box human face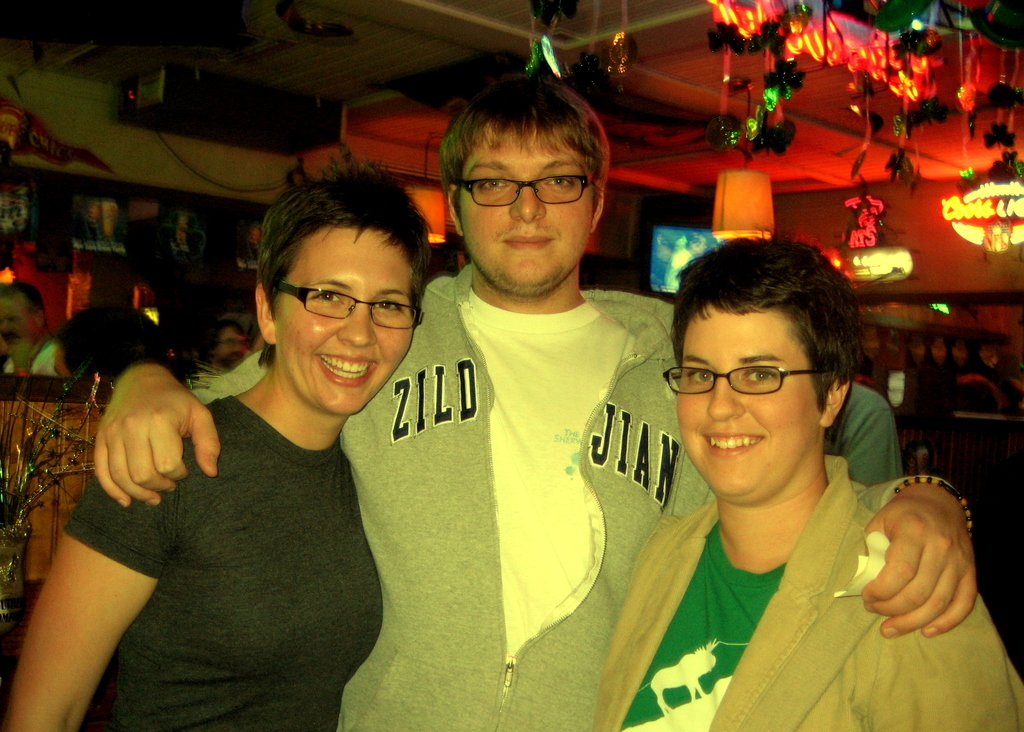
box(276, 228, 413, 416)
